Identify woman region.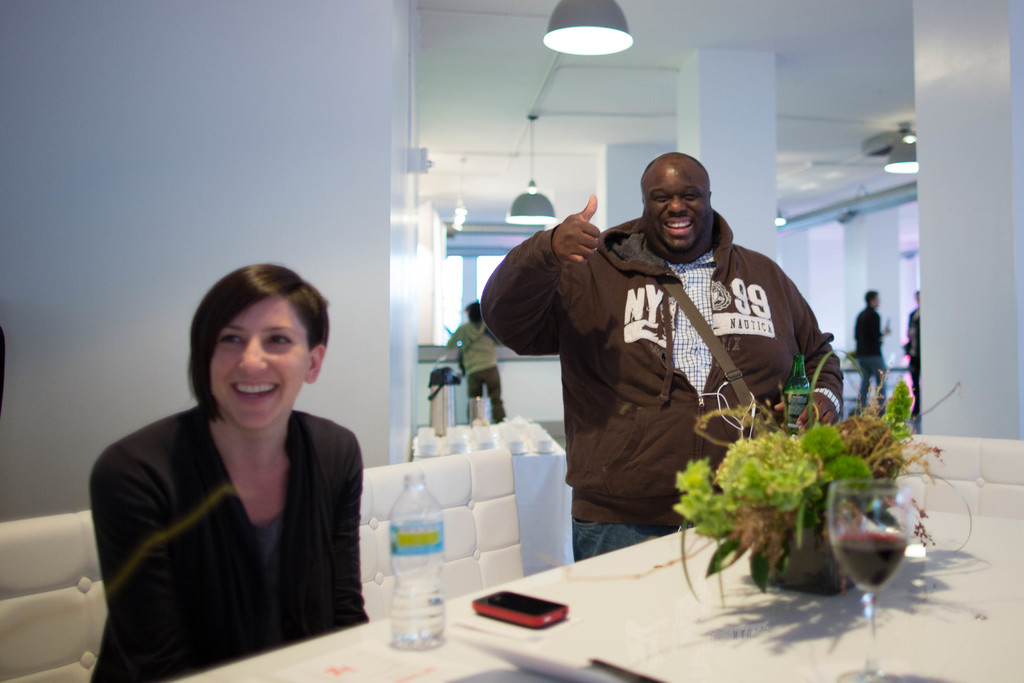
Region: bbox=[90, 241, 372, 682].
